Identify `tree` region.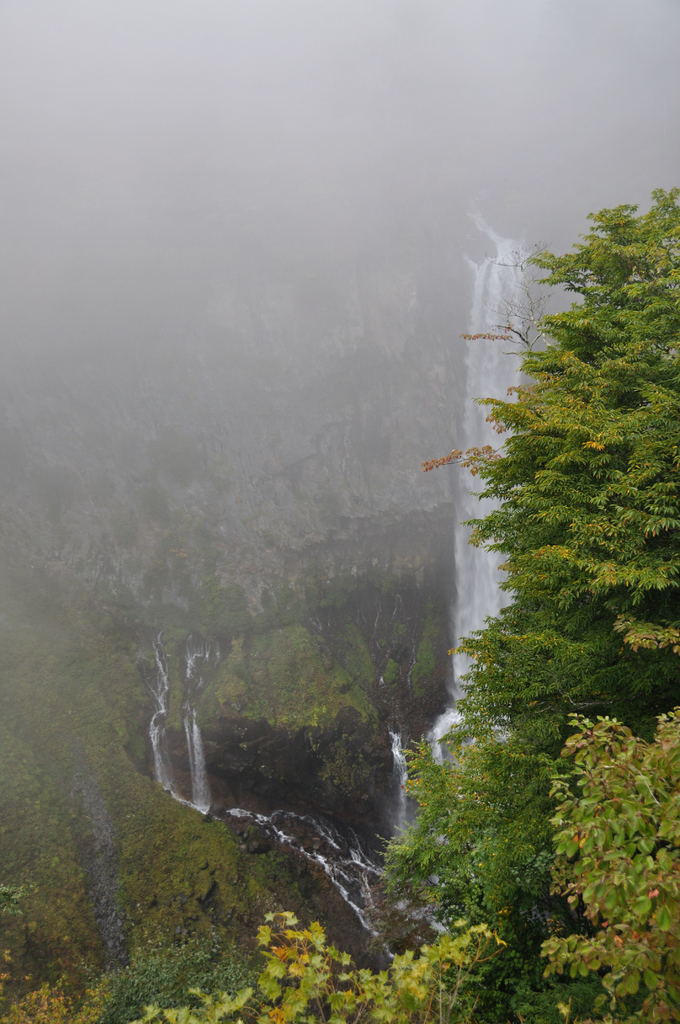
Region: bbox=(144, 902, 508, 1021).
